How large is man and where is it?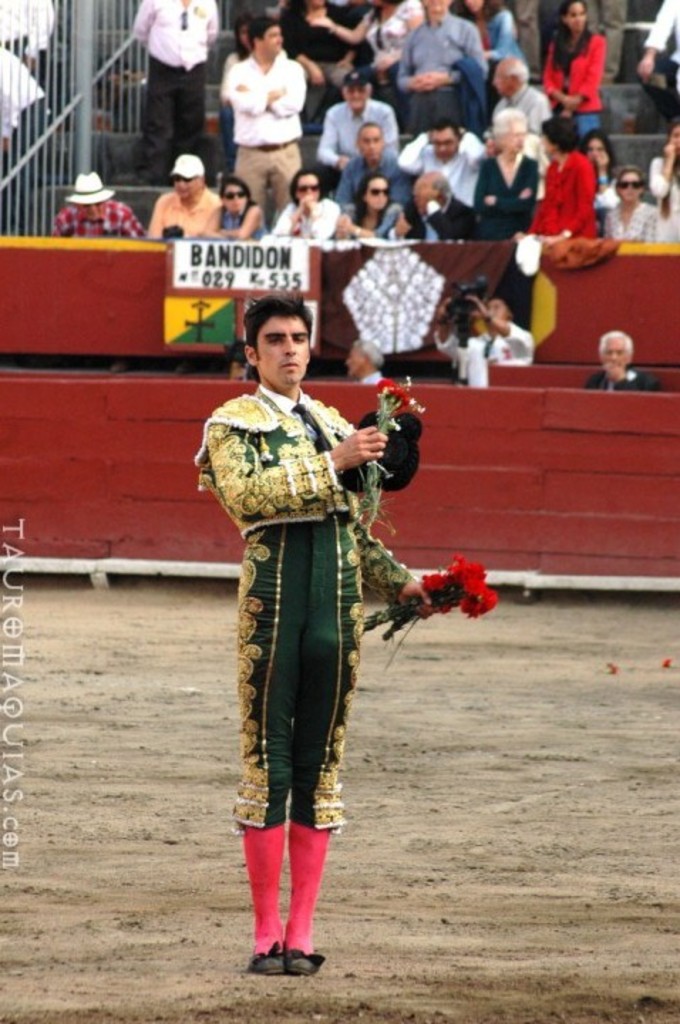
Bounding box: <region>209, 300, 404, 964</region>.
